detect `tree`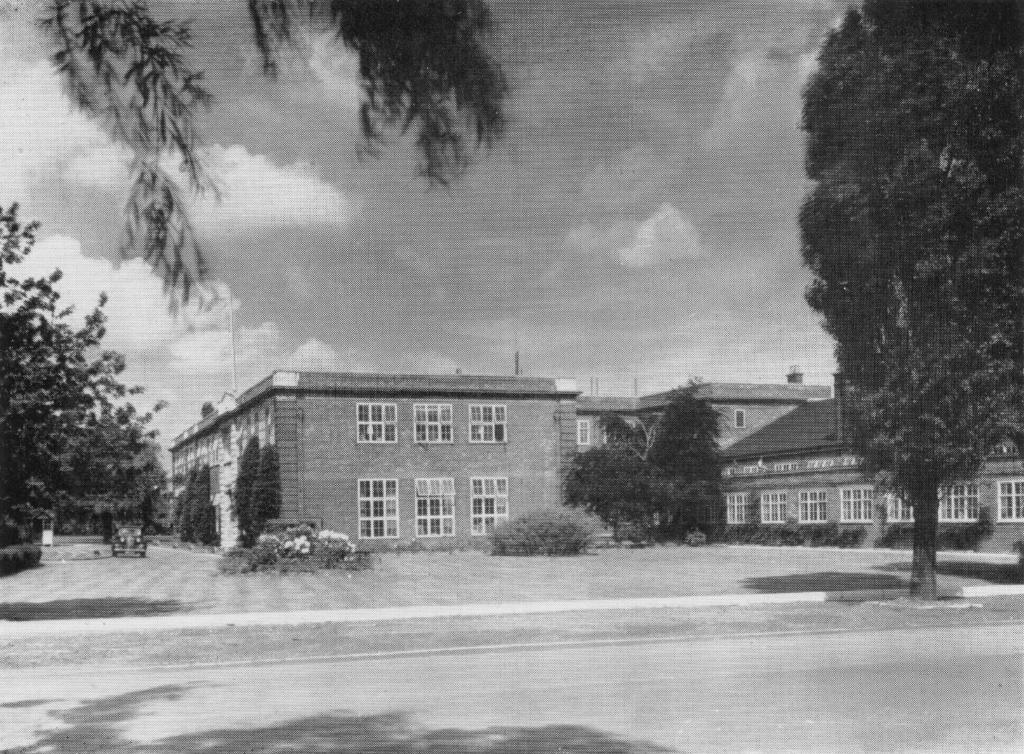
795/0/1023/605
